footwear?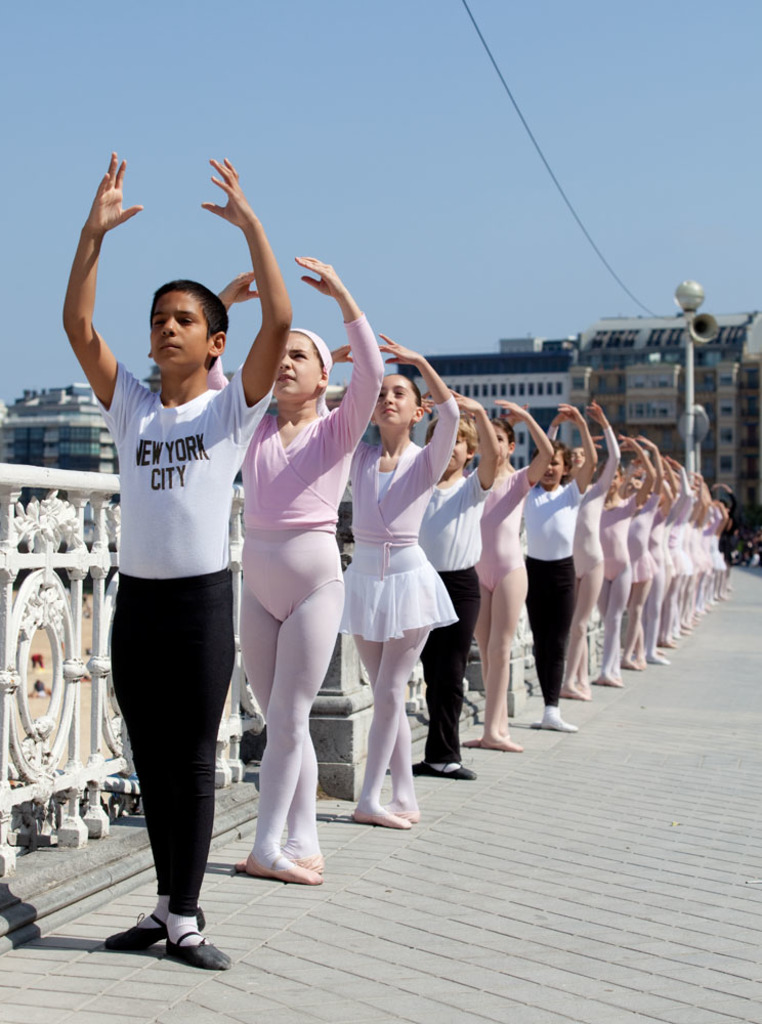
(left=104, top=897, right=203, bottom=952)
